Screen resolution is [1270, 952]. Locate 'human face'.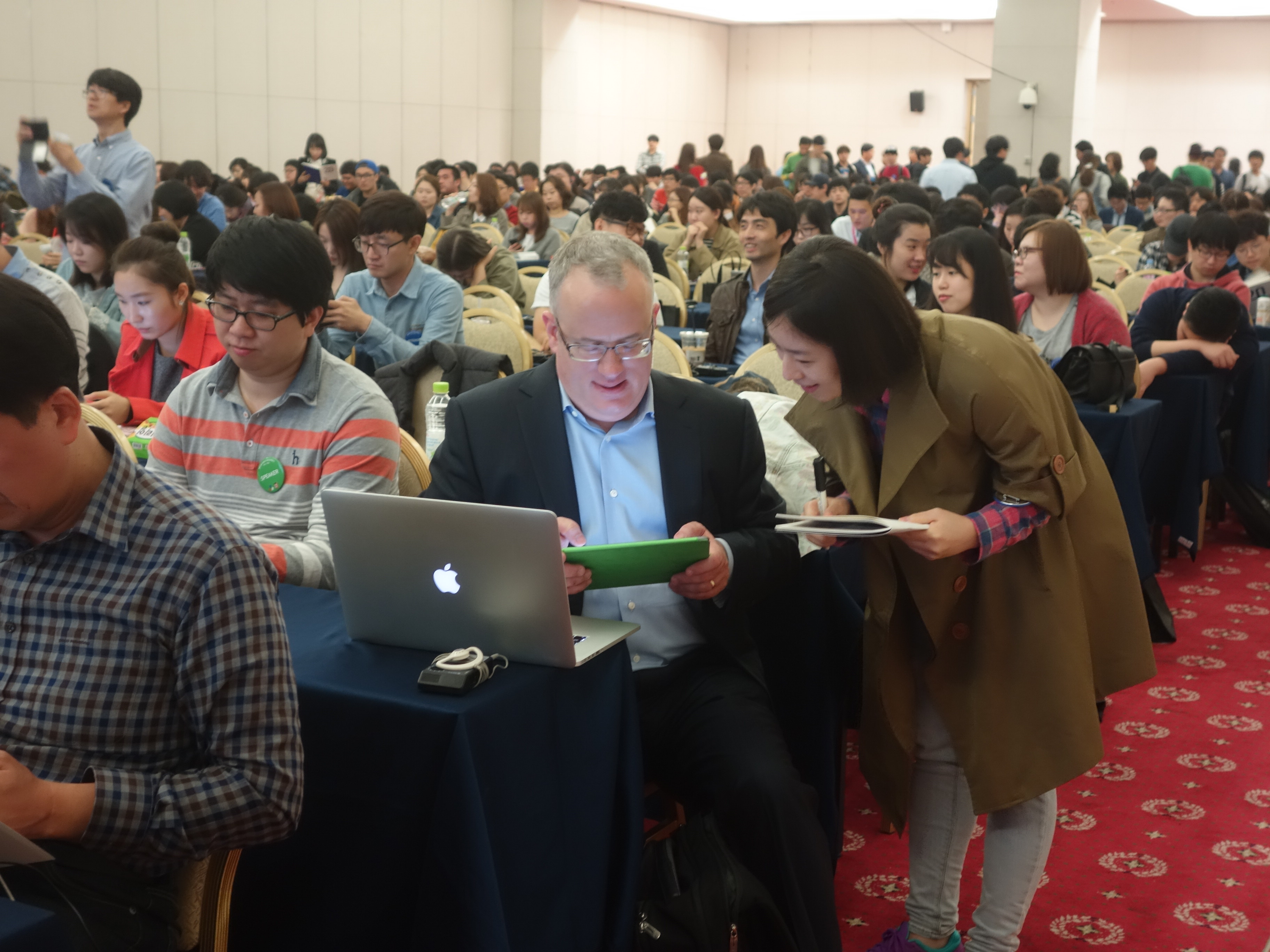
select_region(40, 96, 61, 119).
